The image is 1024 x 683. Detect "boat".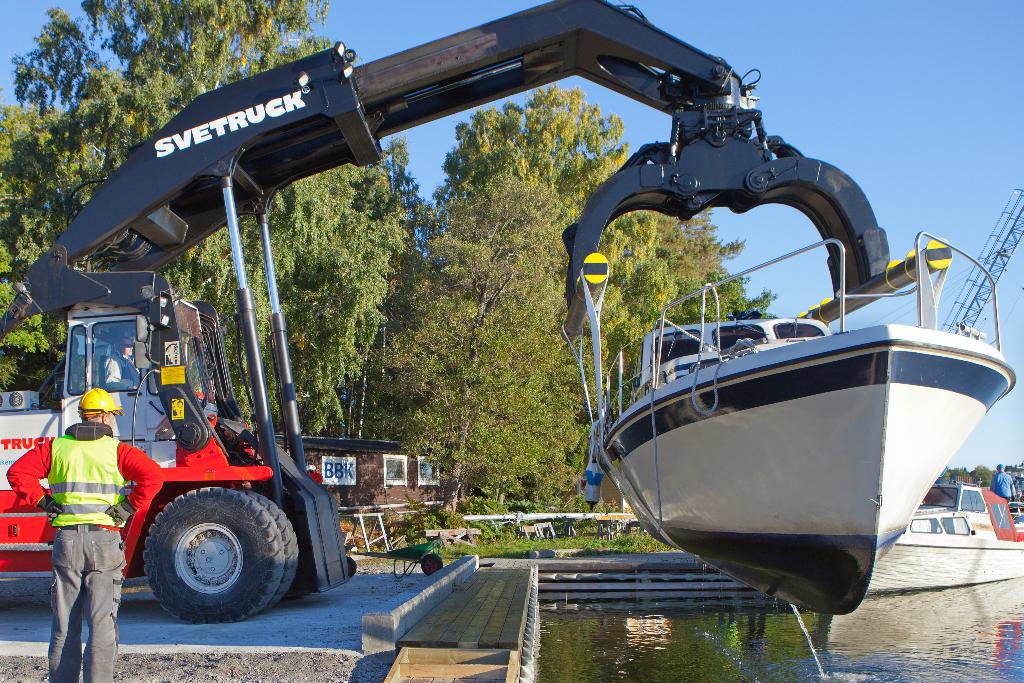
Detection: 584/227/1017/616.
